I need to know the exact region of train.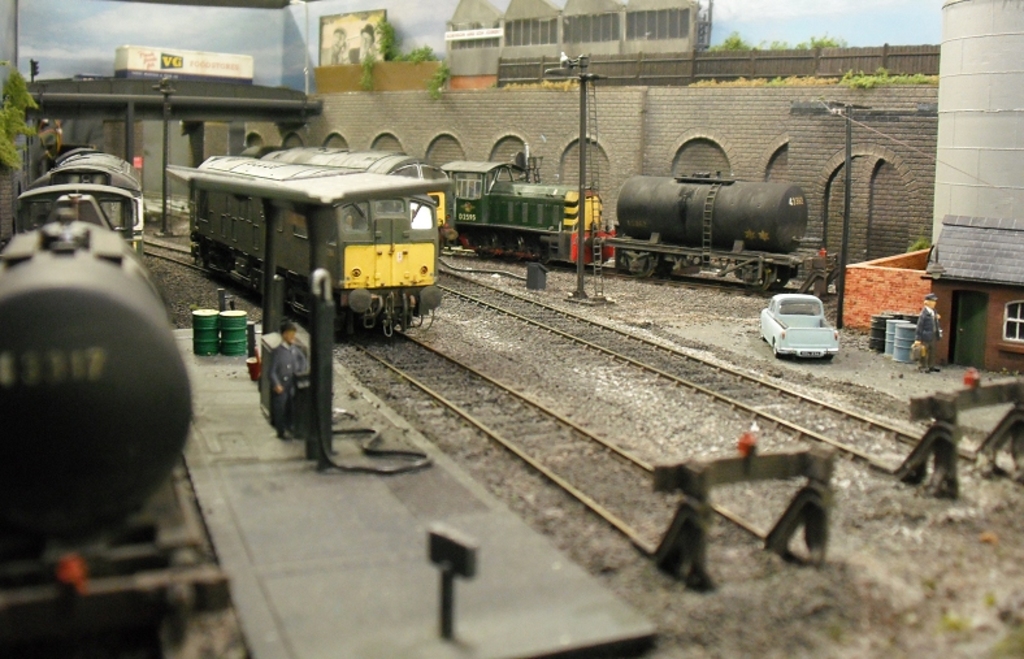
Region: (left=238, top=142, right=460, bottom=250).
